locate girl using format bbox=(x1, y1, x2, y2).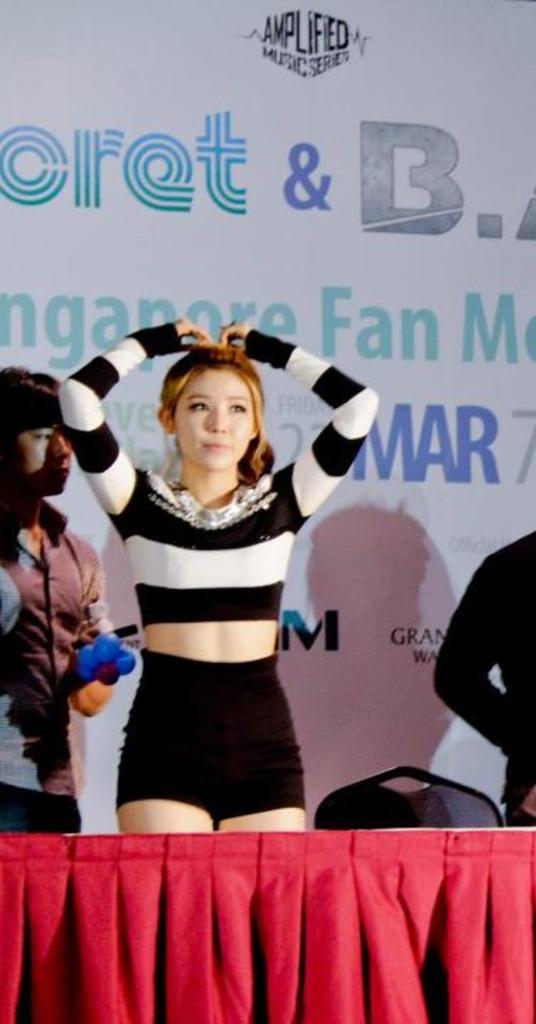
bbox=(61, 324, 372, 831).
